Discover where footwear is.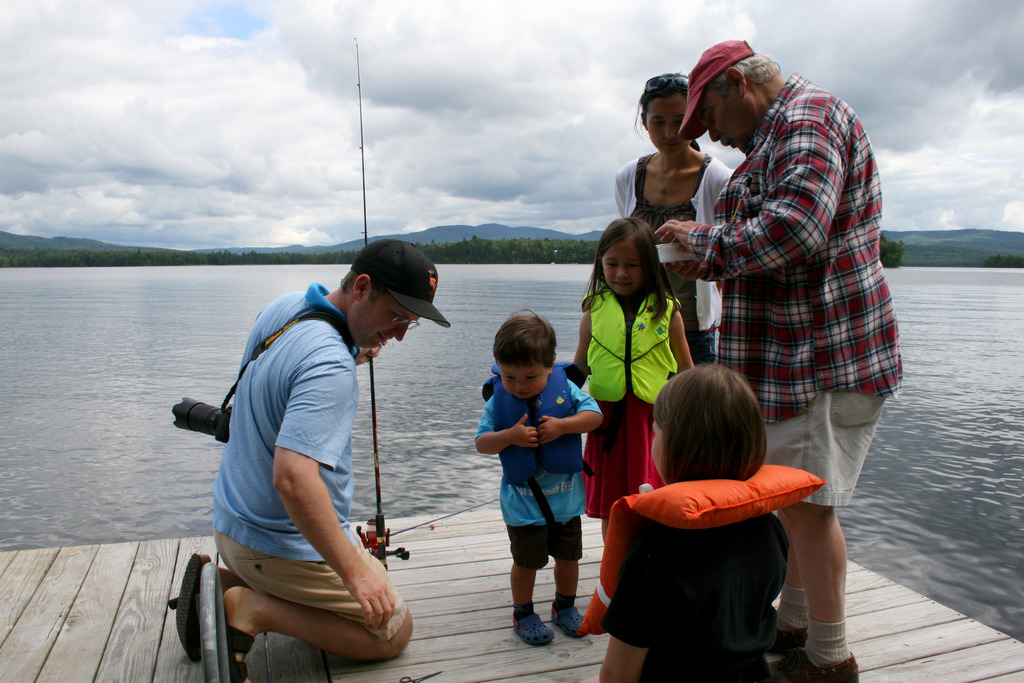
Discovered at left=550, top=598, right=588, bottom=639.
